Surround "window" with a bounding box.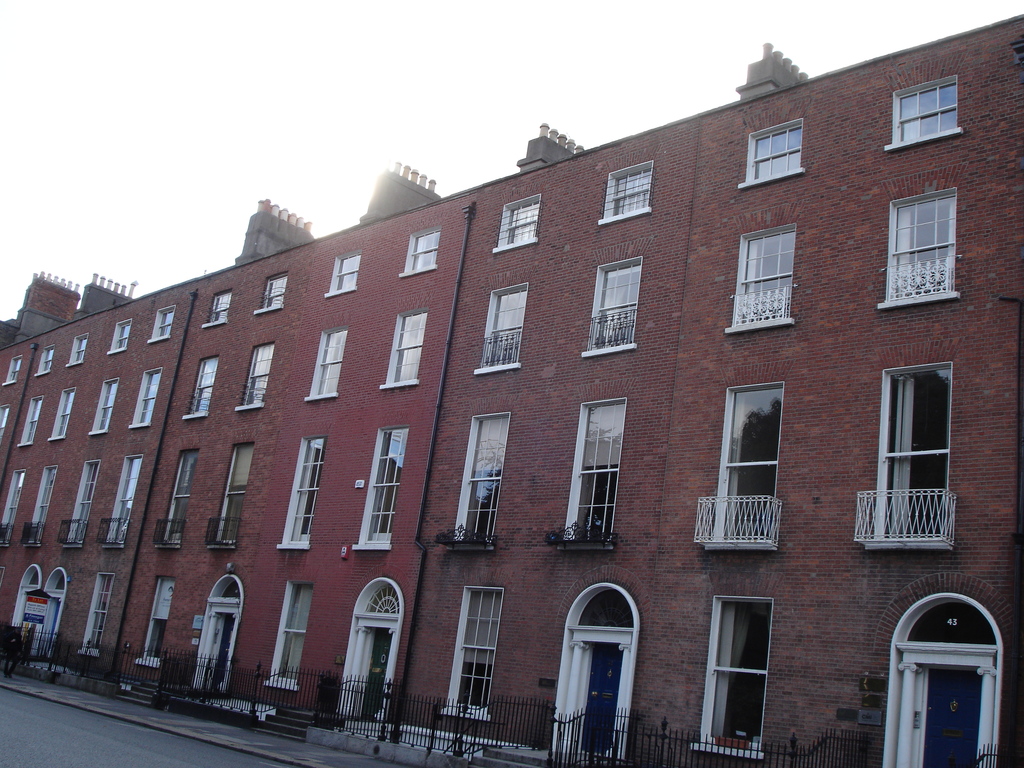
bbox(50, 383, 77, 438).
